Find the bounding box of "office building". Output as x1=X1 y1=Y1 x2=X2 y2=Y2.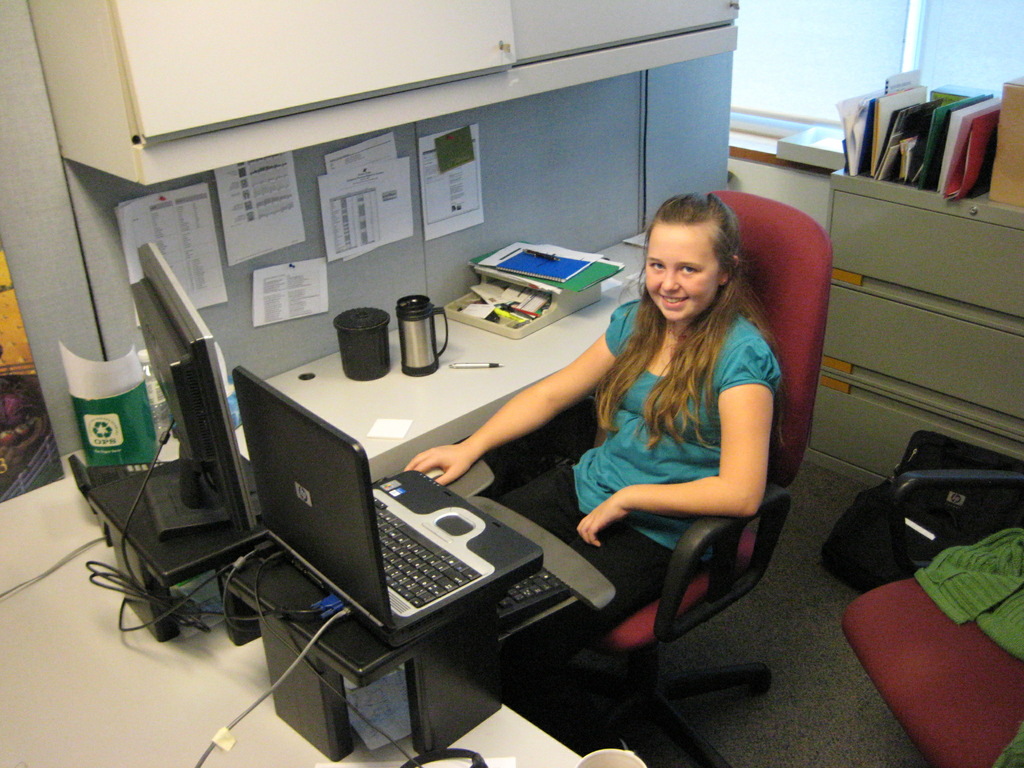
x1=32 y1=0 x2=909 y2=751.
